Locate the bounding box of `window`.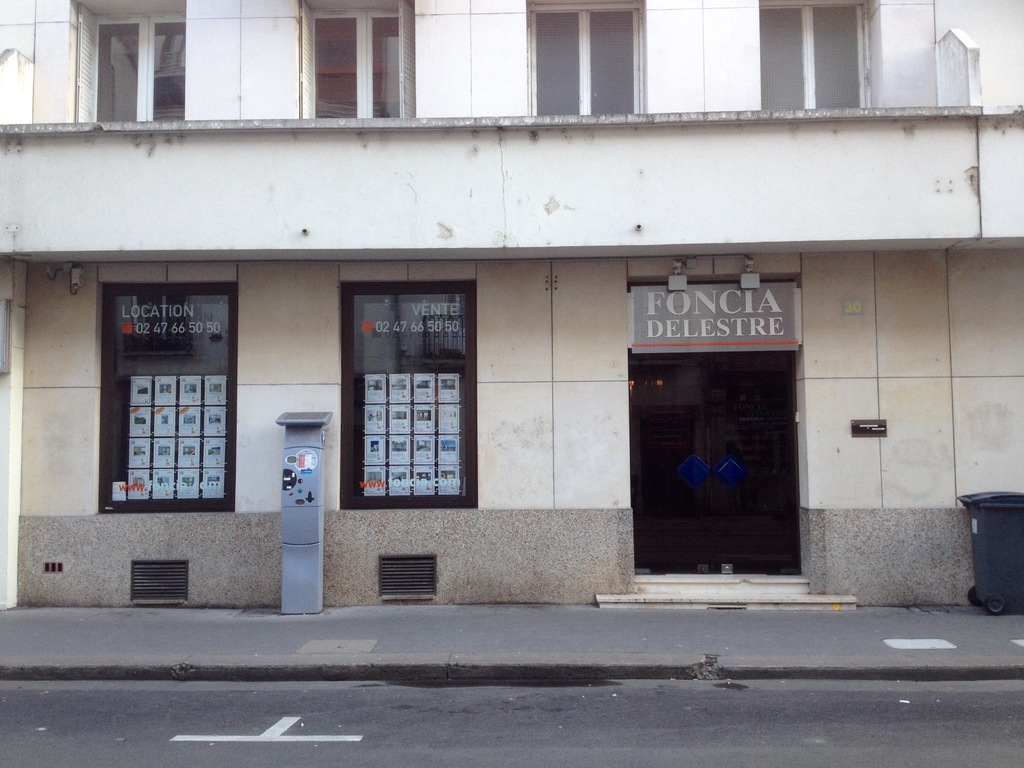
Bounding box: detection(95, 267, 237, 516).
